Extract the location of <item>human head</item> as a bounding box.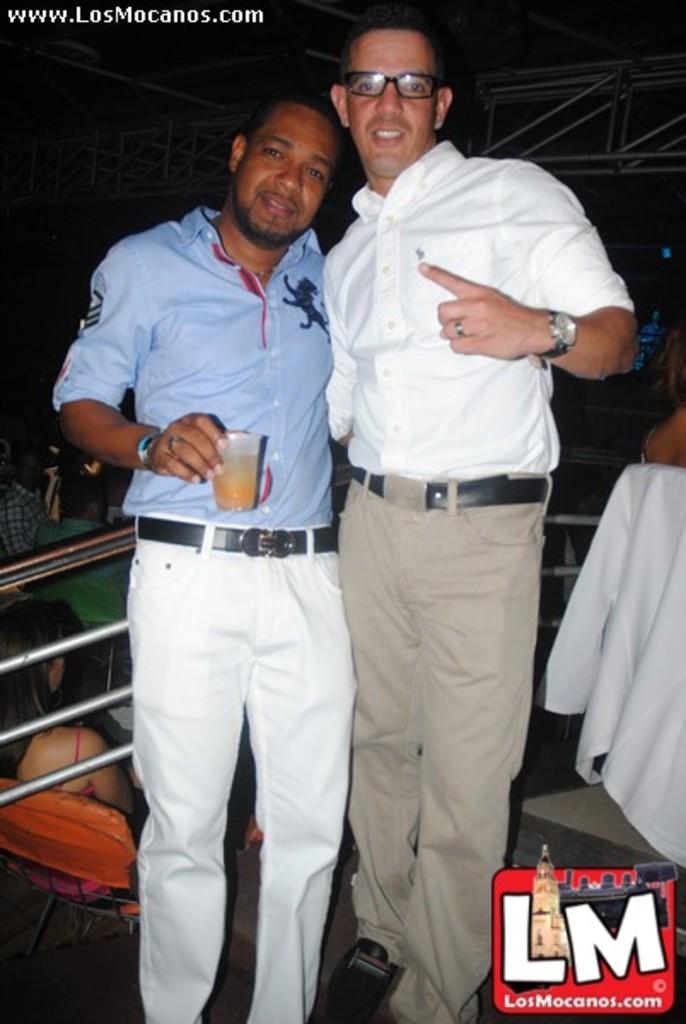
{"left": 220, "top": 80, "right": 352, "bottom": 224}.
